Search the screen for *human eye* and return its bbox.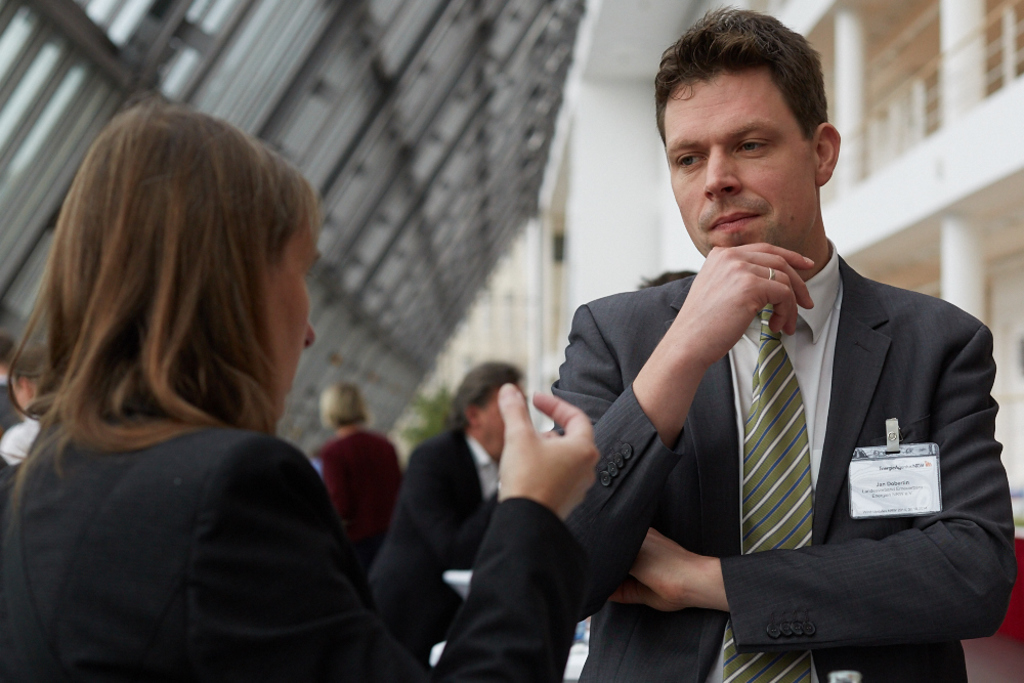
Found: crop(675, 151, 711, 171).
